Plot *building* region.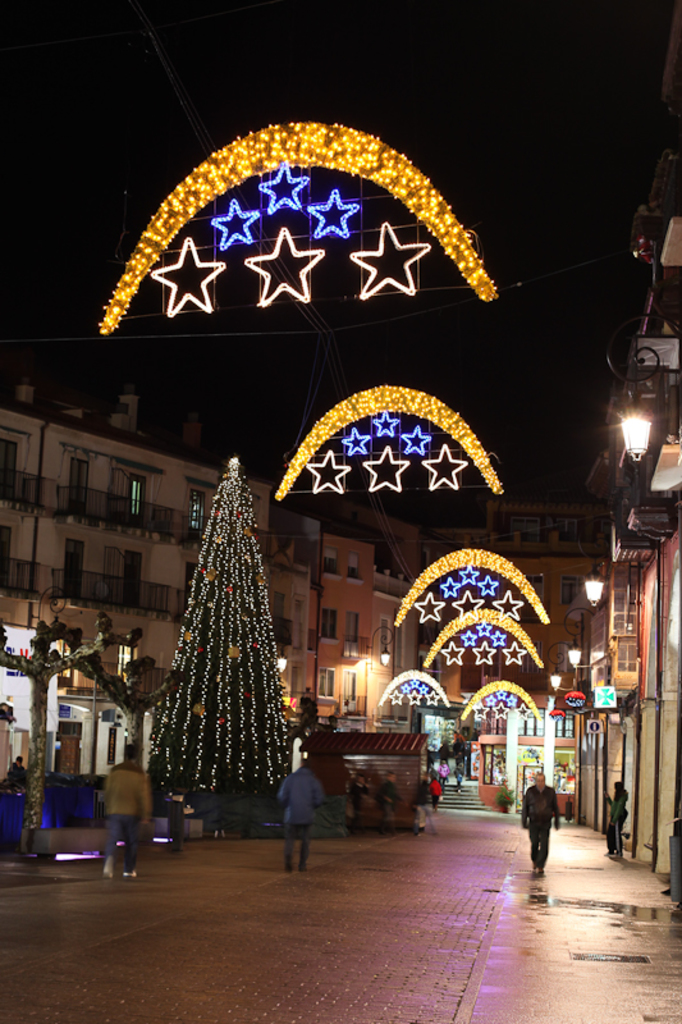
Plotted at select_region(375, 566, 422, 735).
